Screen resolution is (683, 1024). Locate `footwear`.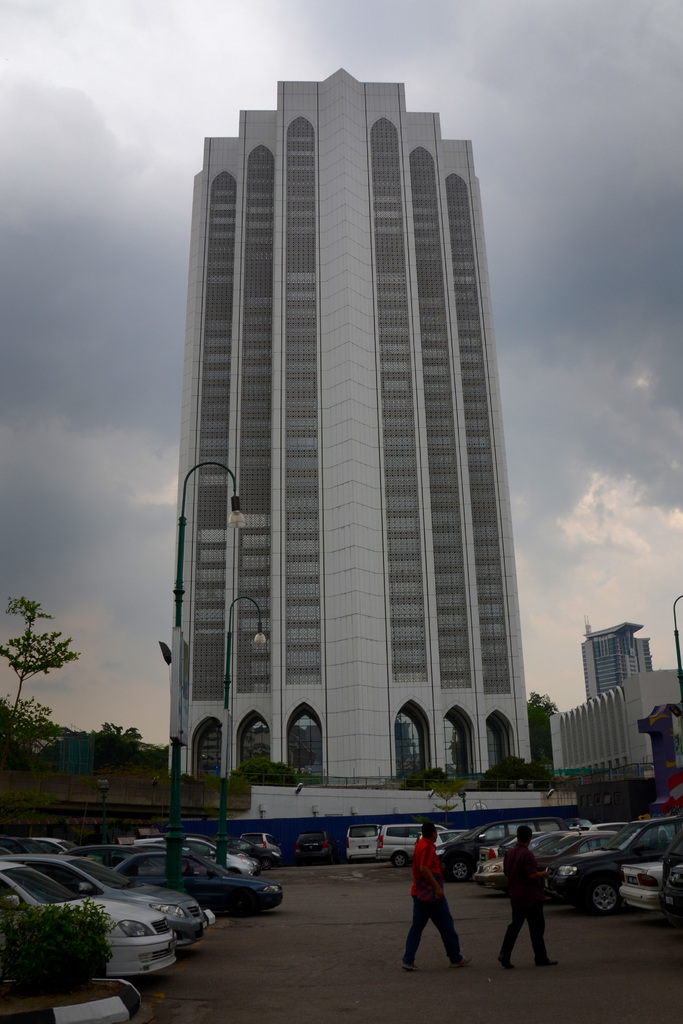
[x1=536, y1=956, x2=555, y2=967].
